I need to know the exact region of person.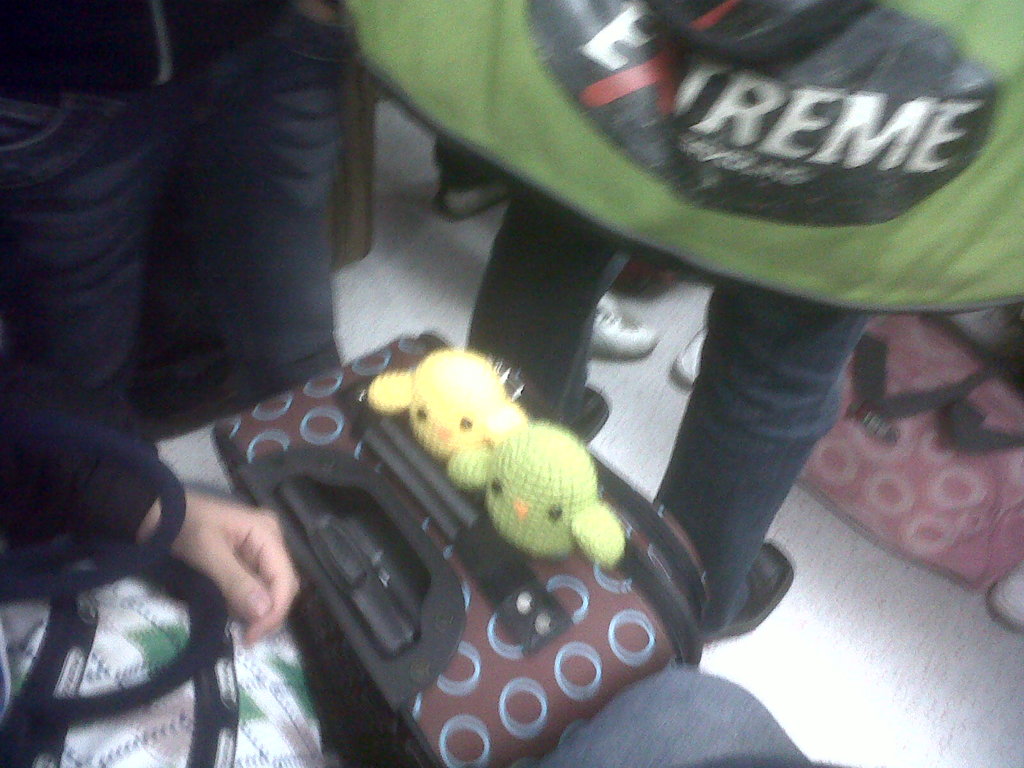
Region: (440, 129, 681, 357).
